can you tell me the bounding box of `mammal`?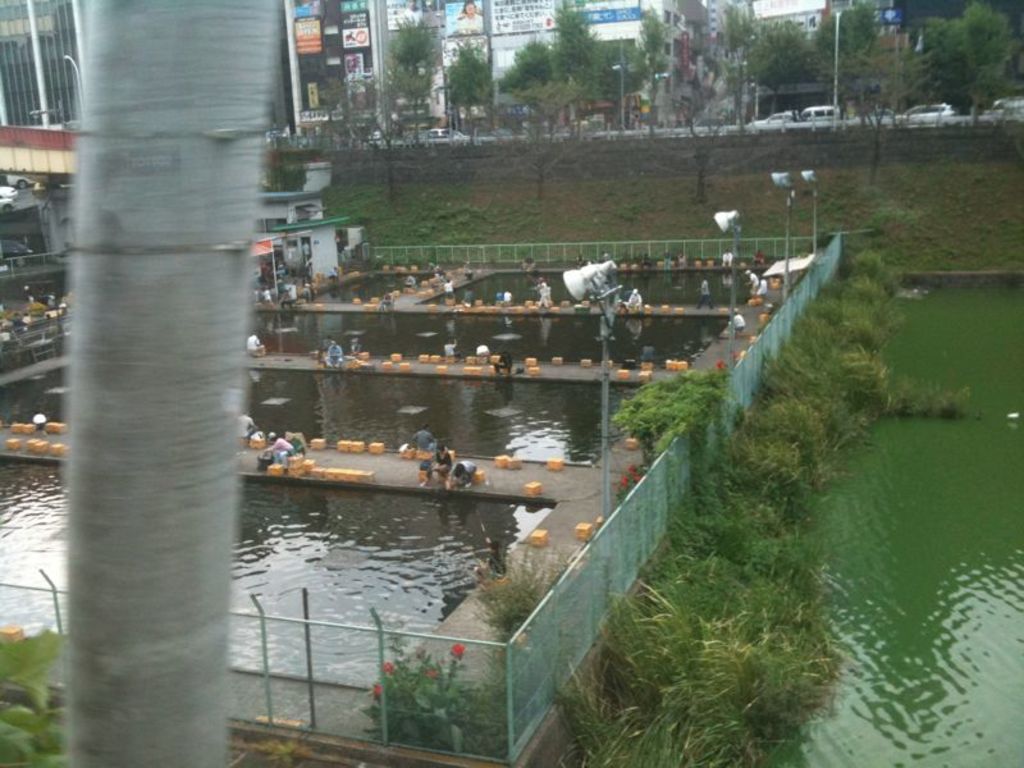
detection(605, 252, 616, 261).
